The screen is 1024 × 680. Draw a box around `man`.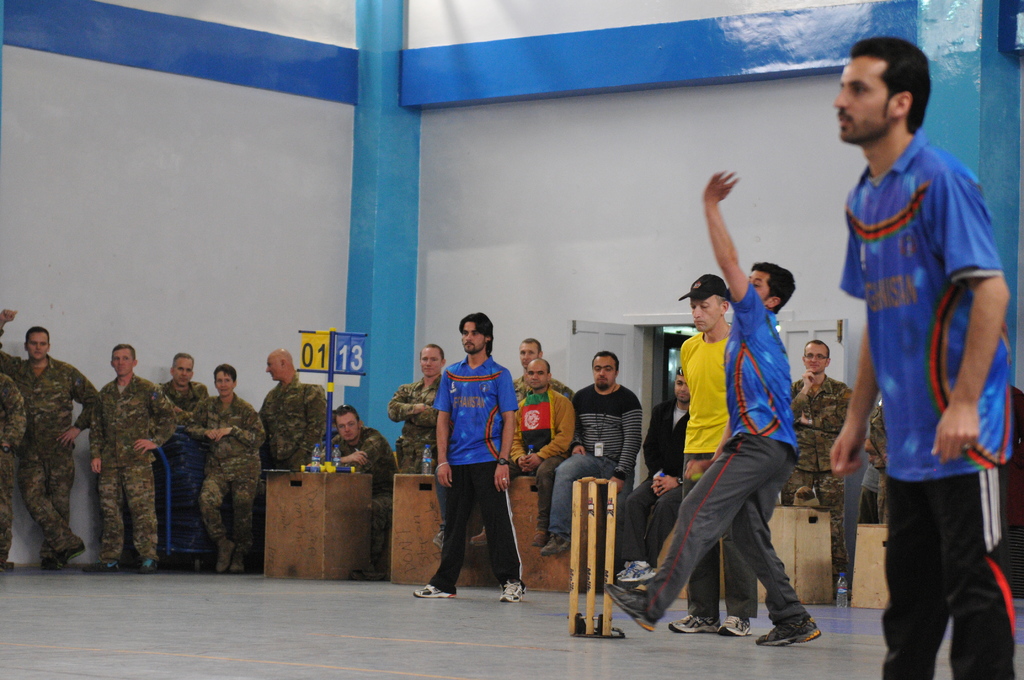
locate(666, 271, 761, 632).
